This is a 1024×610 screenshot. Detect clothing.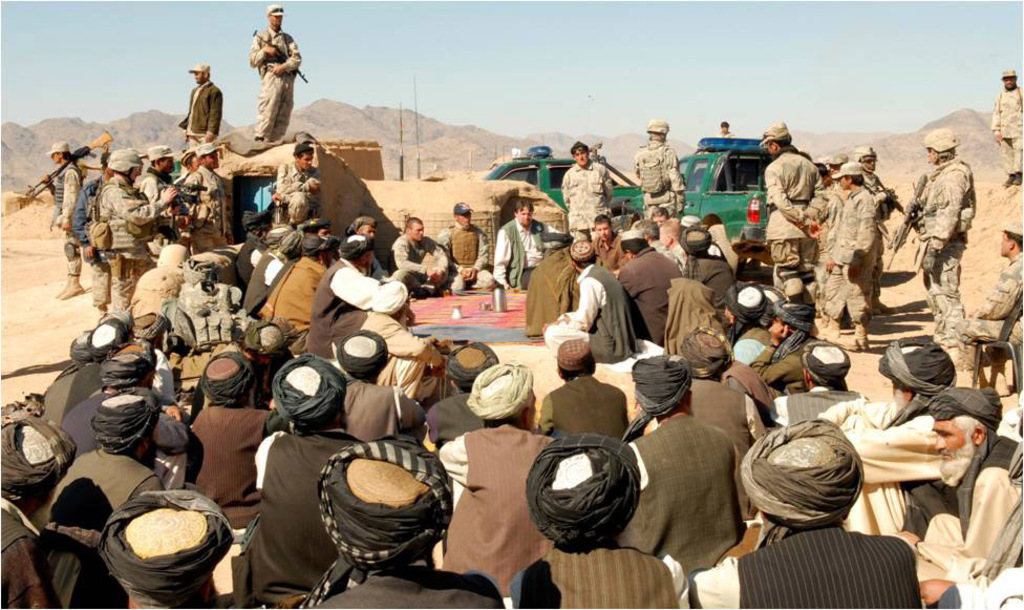
Rect(419, 377, 508, 441).
